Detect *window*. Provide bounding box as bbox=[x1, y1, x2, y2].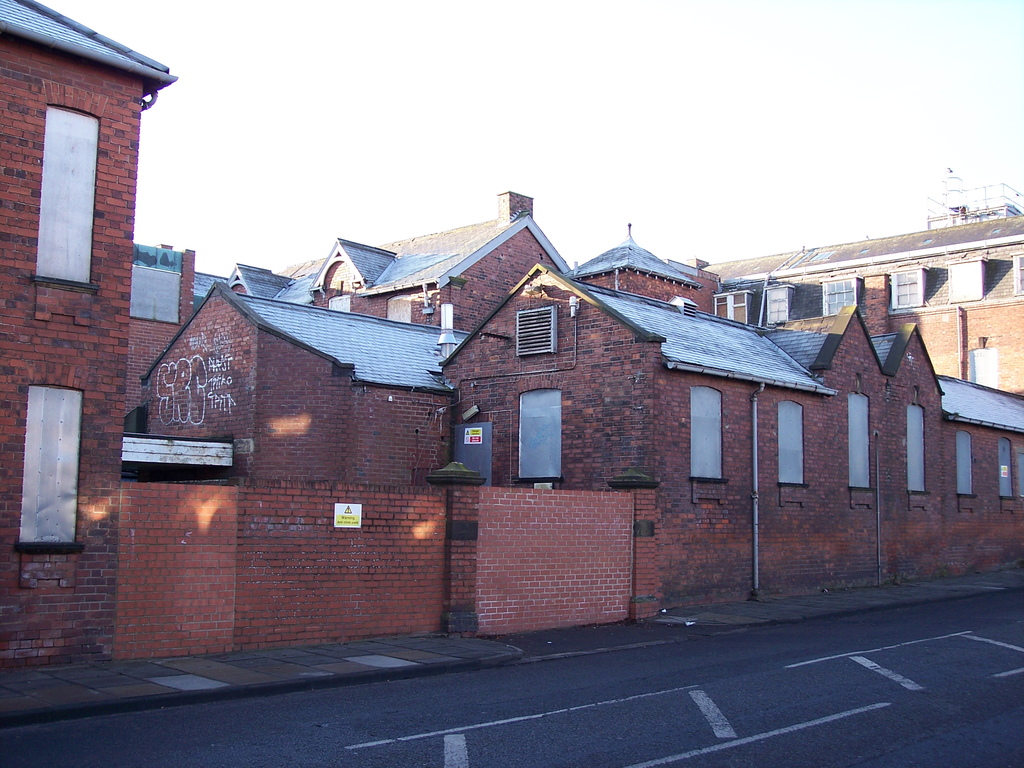
bbox=[10, 384, 94, 552].
